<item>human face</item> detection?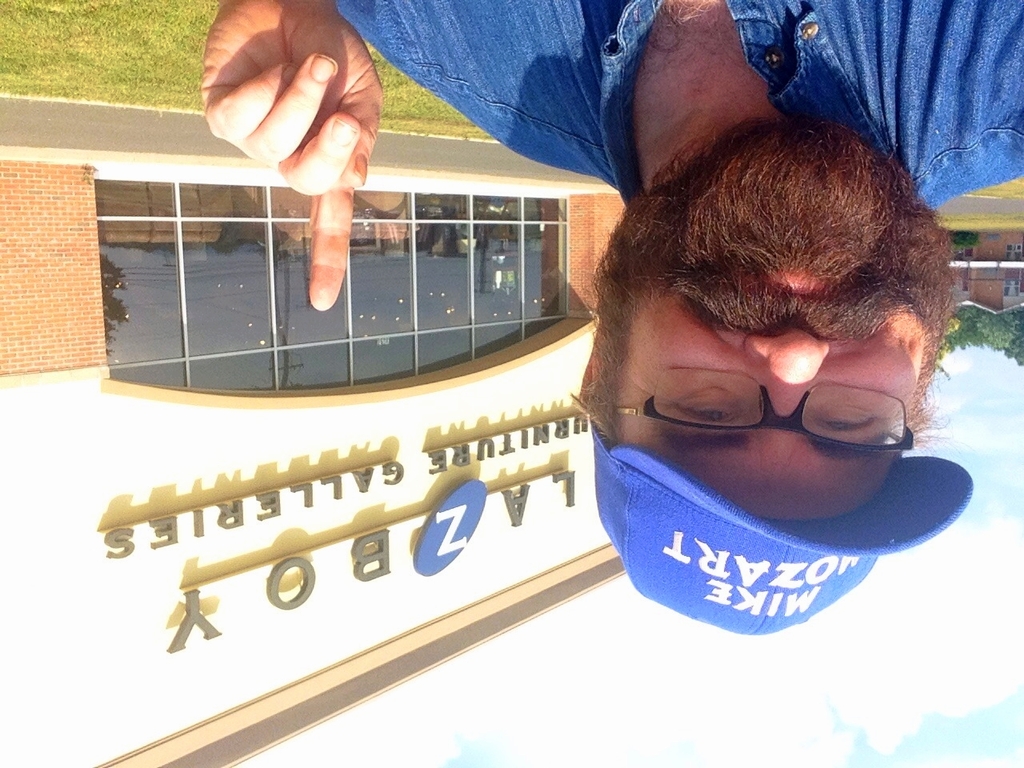
(left=609, top=166, right=918, bottom=520)
